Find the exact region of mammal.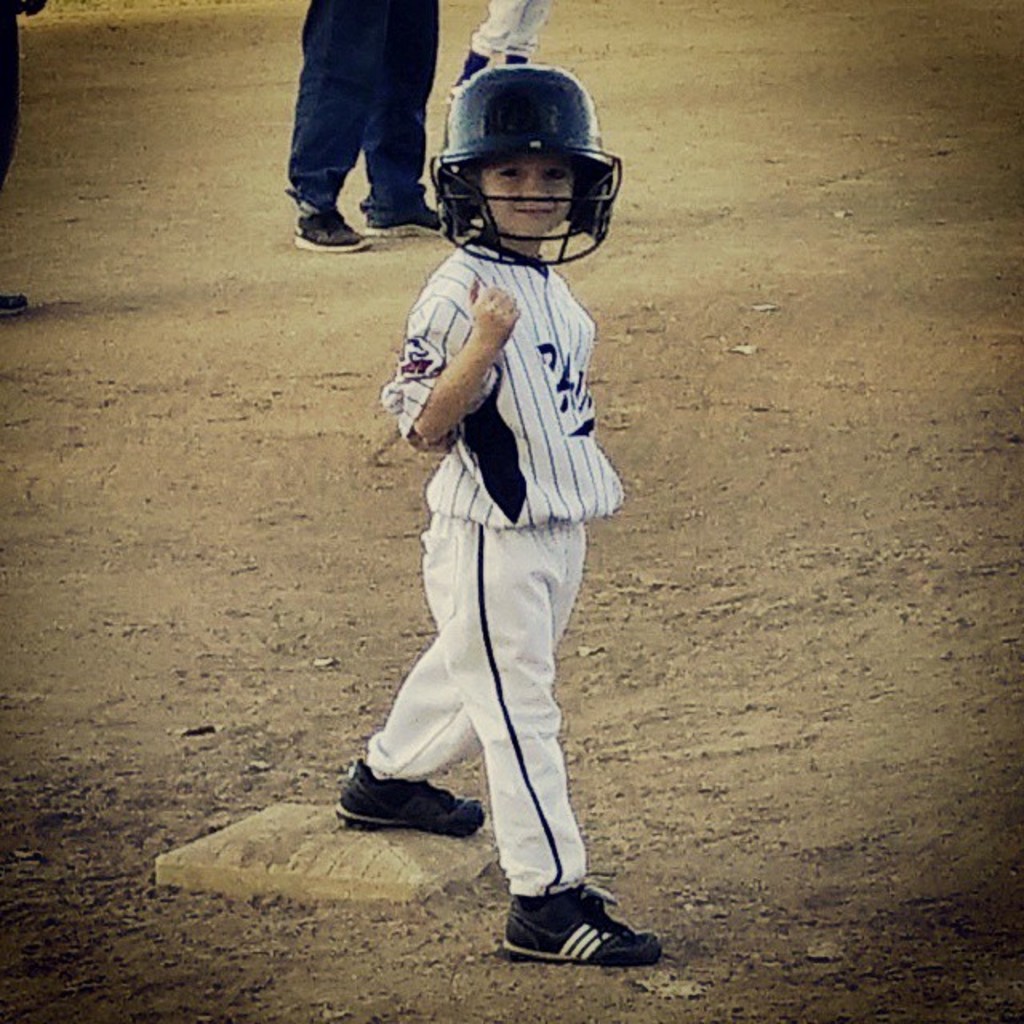
Exact region: BBox(283, 0, 419, 266).
